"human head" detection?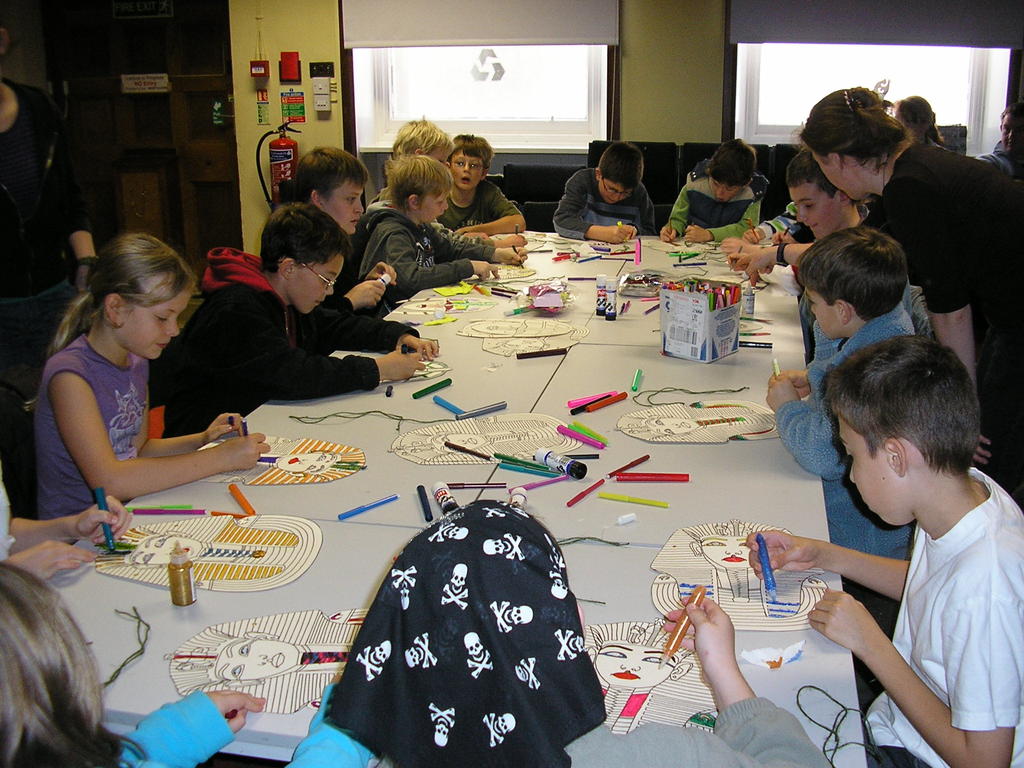
<bbox>596, 141, 645, 204</bbox>
